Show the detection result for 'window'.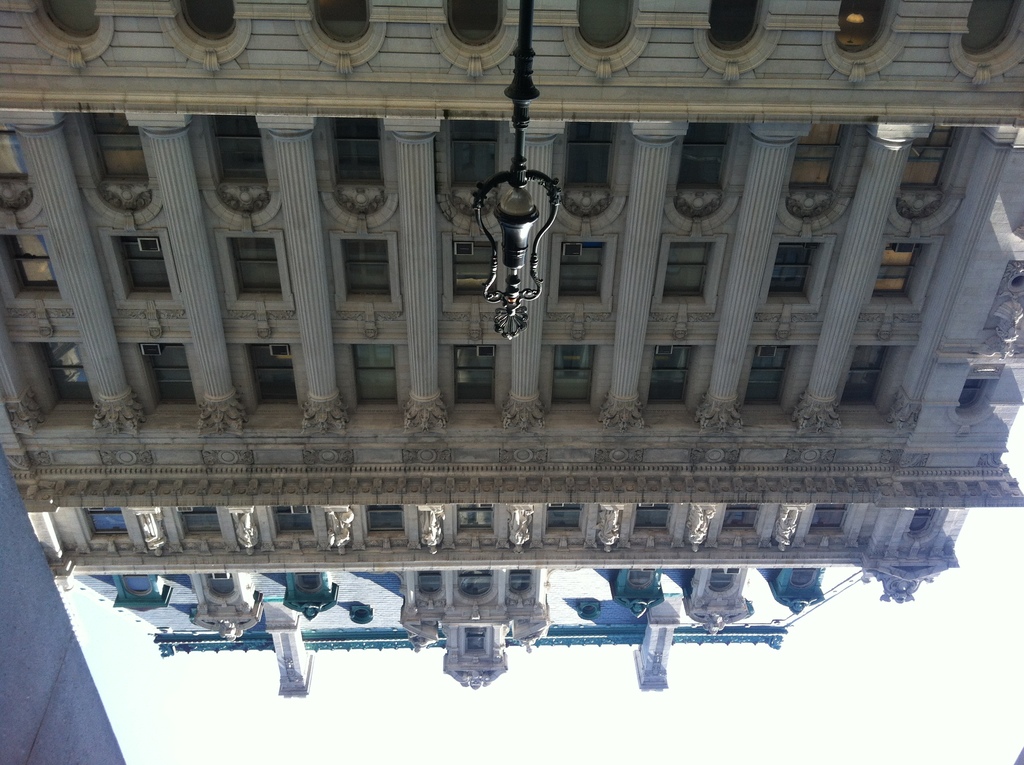
bbox=[275, 506, 316, 535].
